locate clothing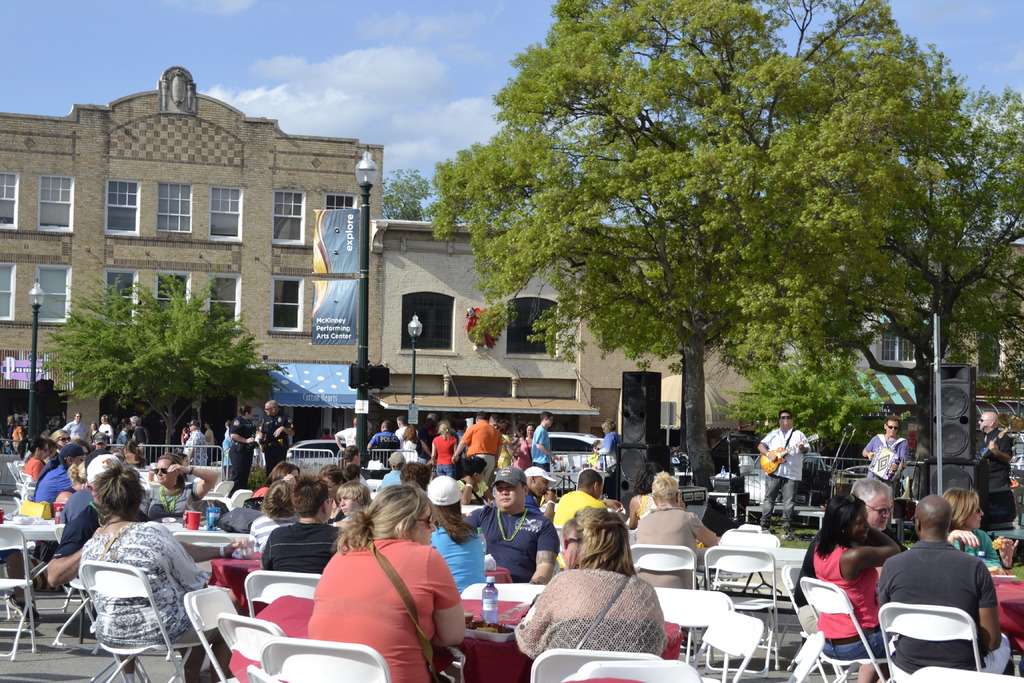
307:537:458:682
